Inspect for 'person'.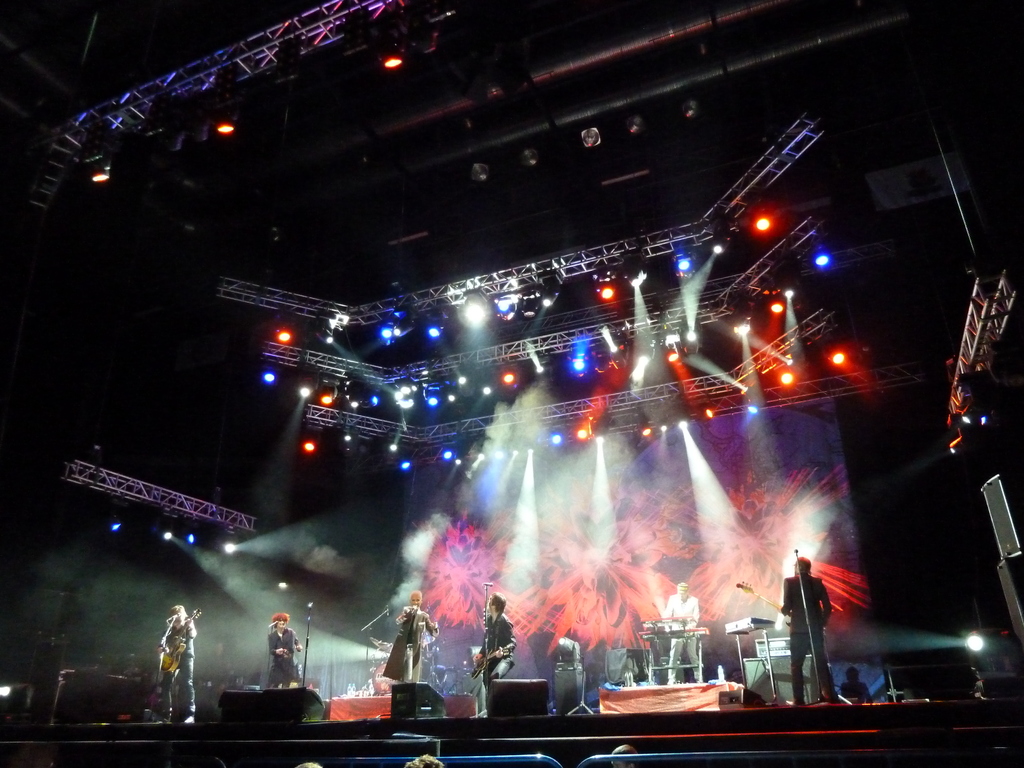
Inspection: (840,668,868,702).
